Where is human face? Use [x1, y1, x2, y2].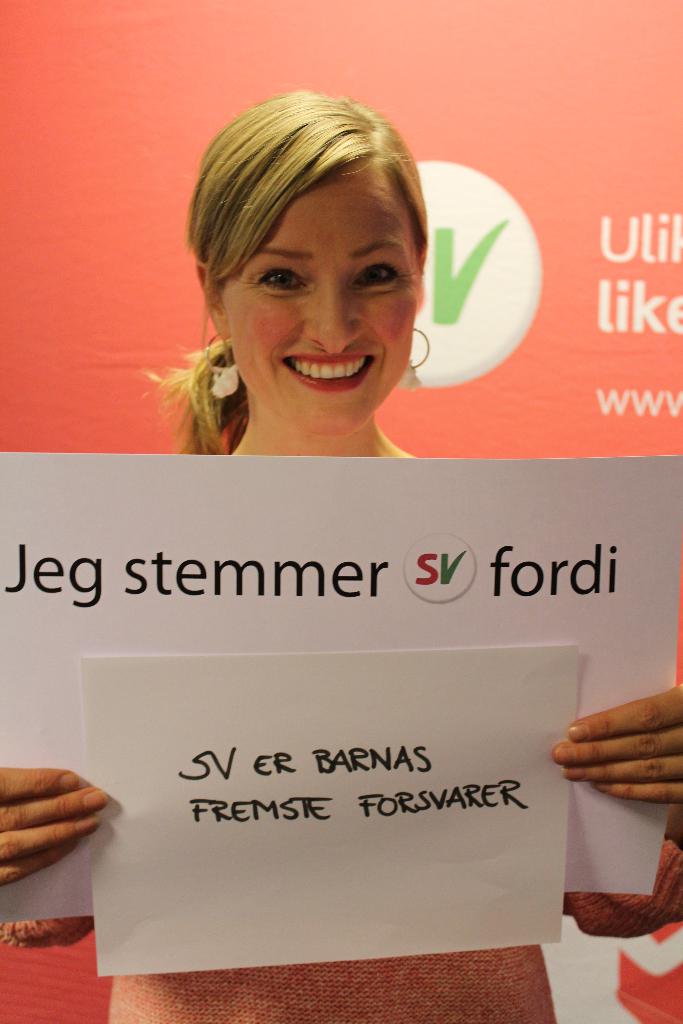
[222, 167, 421, 438].
